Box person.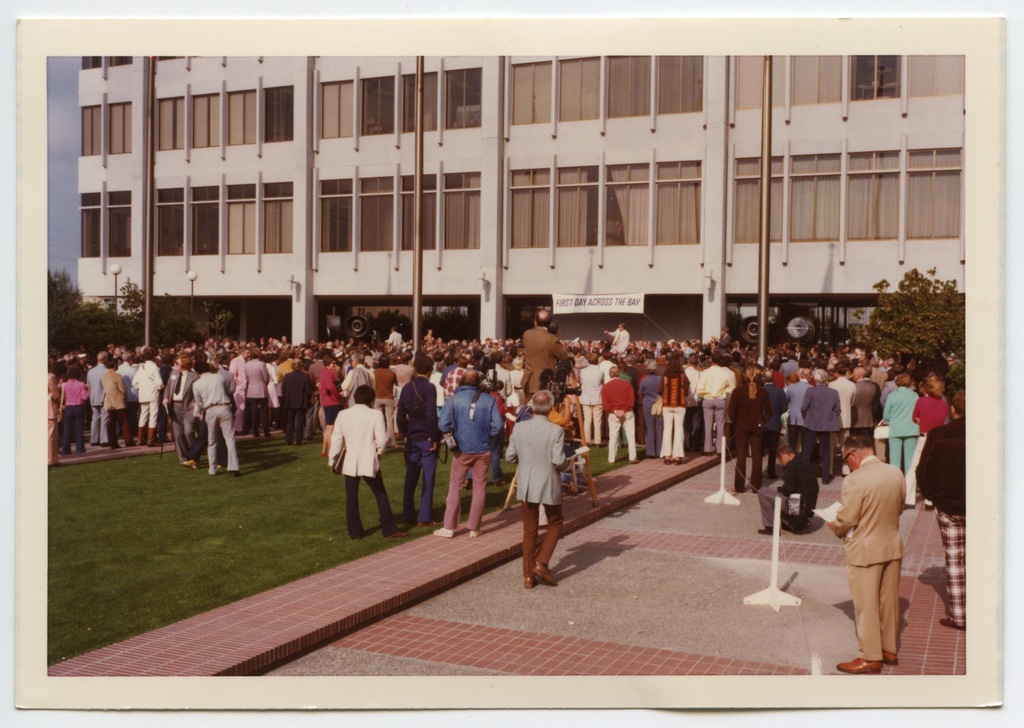
Rect(829, 436, 904, 674).
